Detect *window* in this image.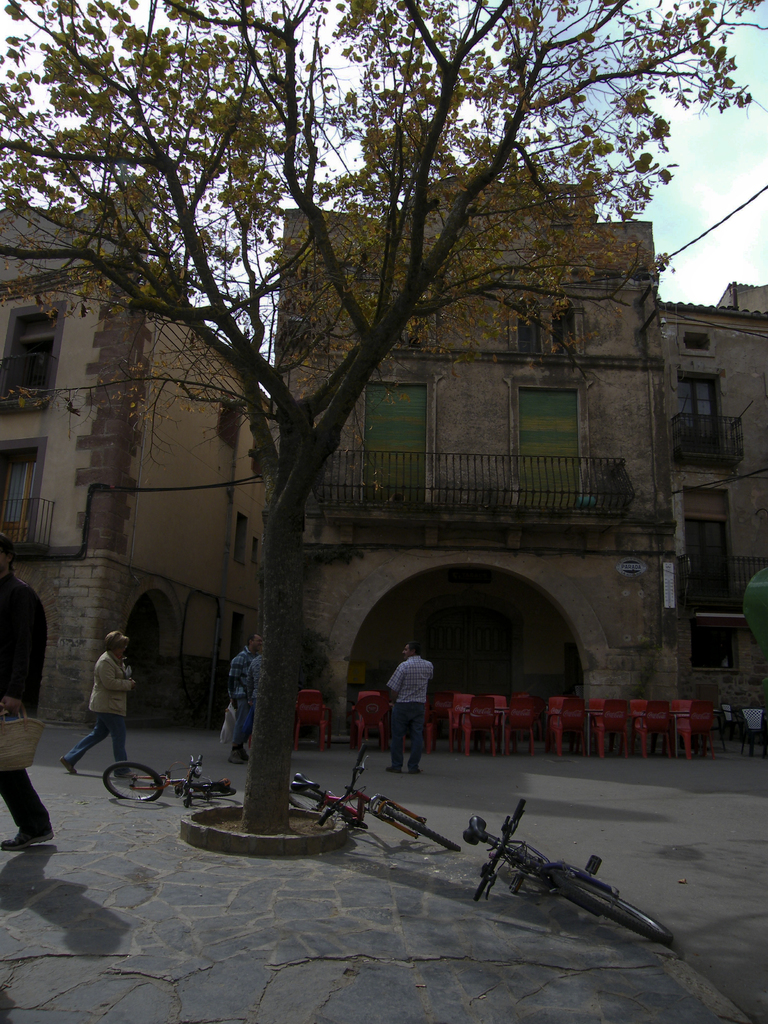
Detection: bbox(519, 354, 595, 457).
